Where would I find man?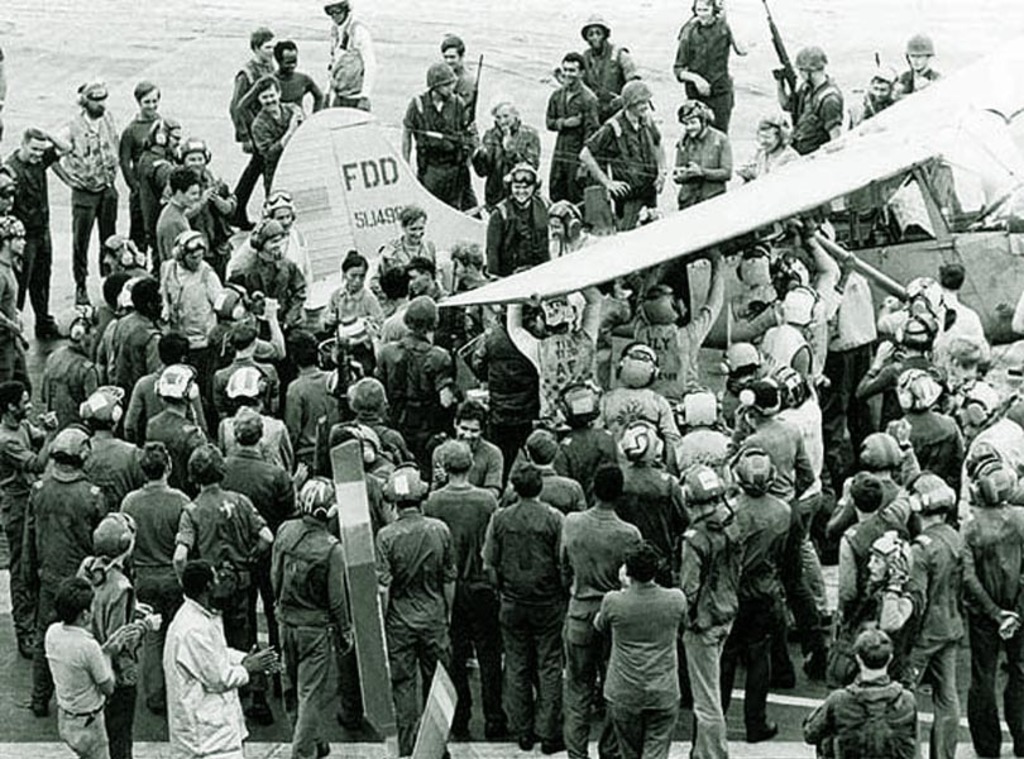
At box=[597, 543, 709, 748].
